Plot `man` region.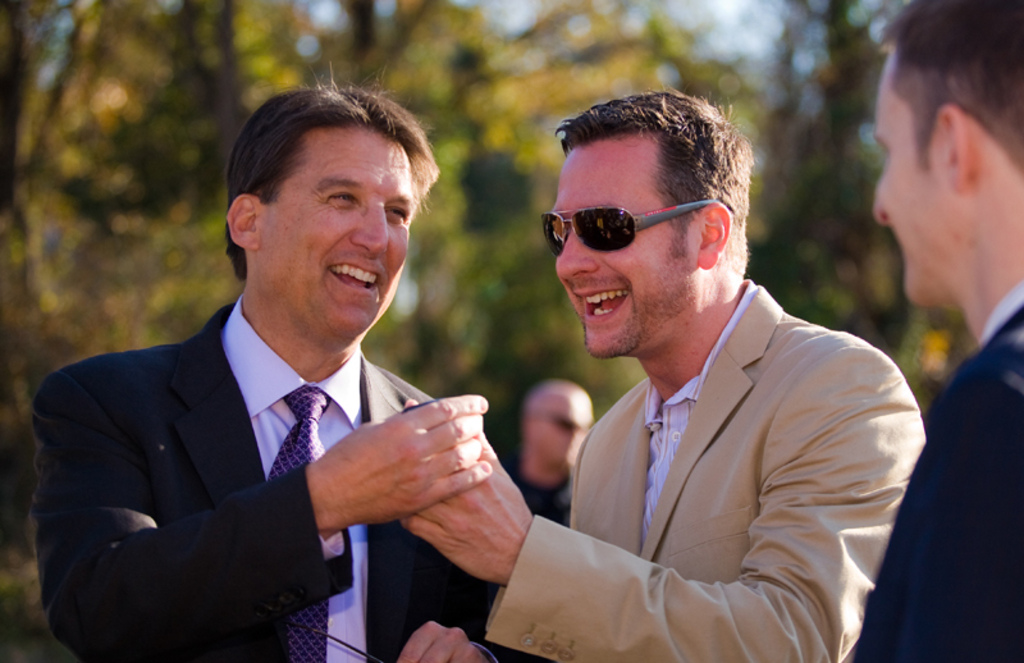
Plotted at select_region(32, 115, 554, 654).
